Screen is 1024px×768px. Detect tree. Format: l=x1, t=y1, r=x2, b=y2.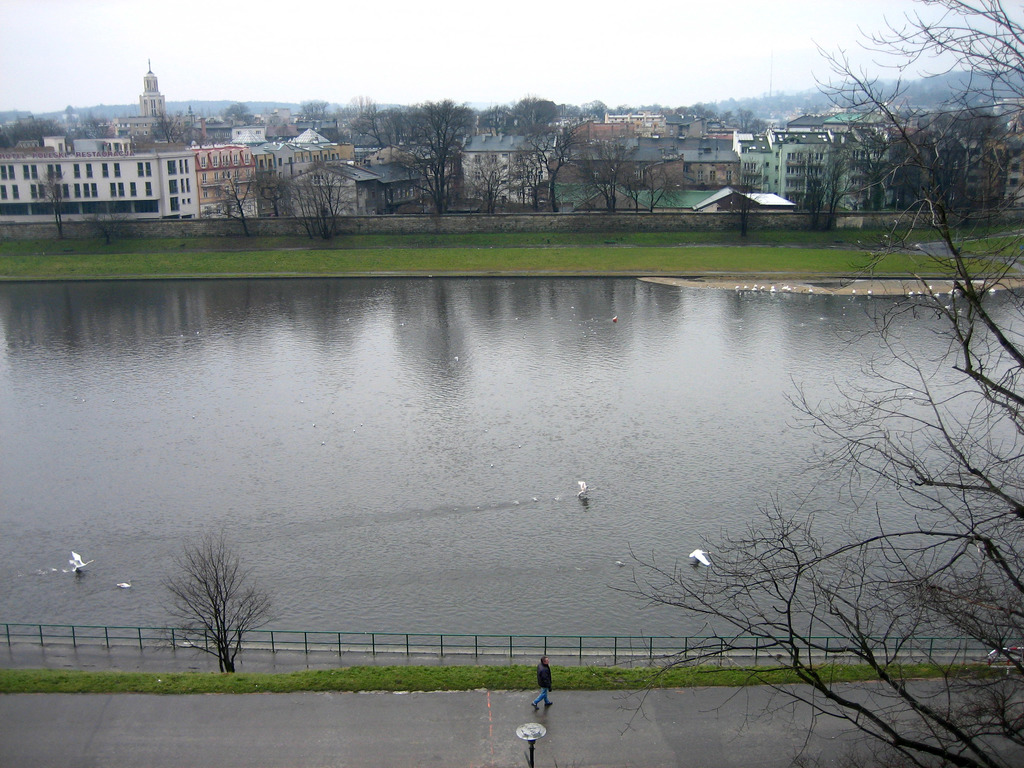
l=882, t=124, r=925, b=222.
